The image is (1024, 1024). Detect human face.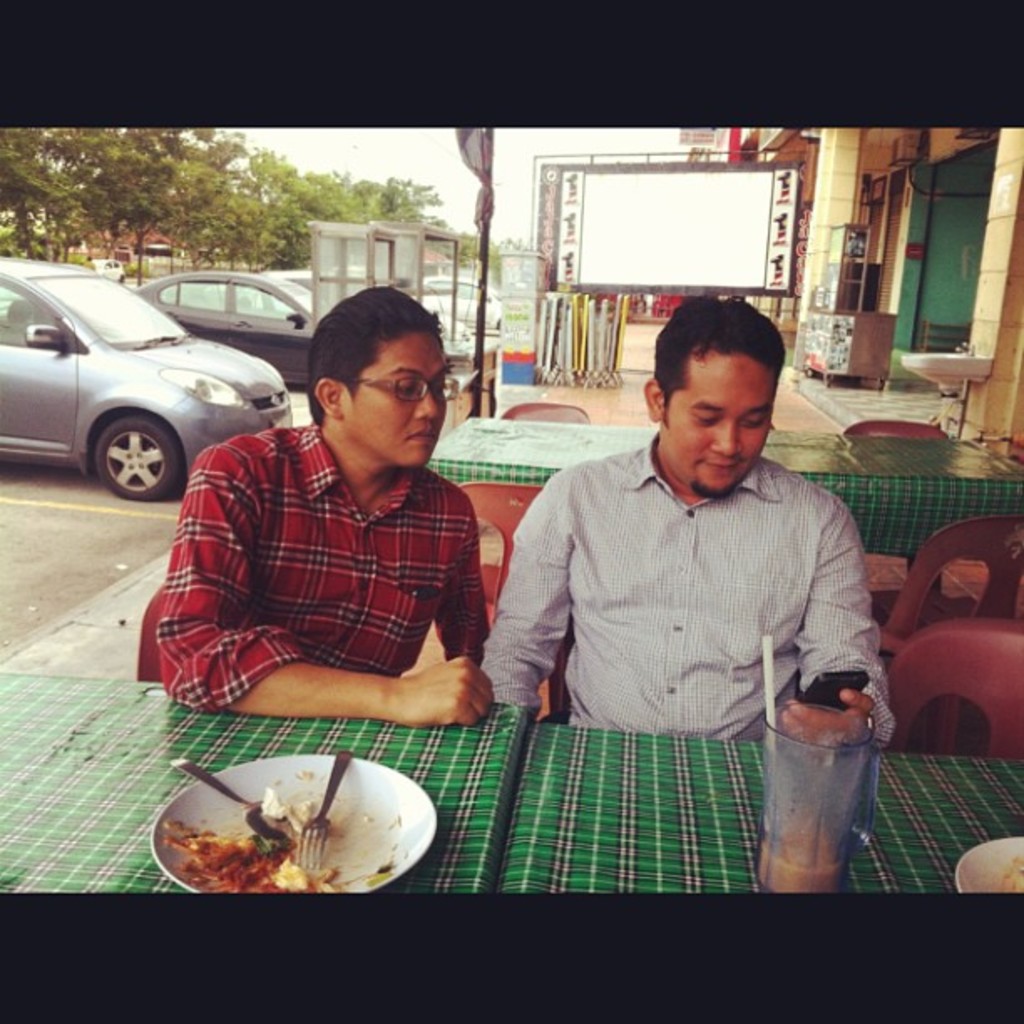
Detection: 351 316 452 475.
